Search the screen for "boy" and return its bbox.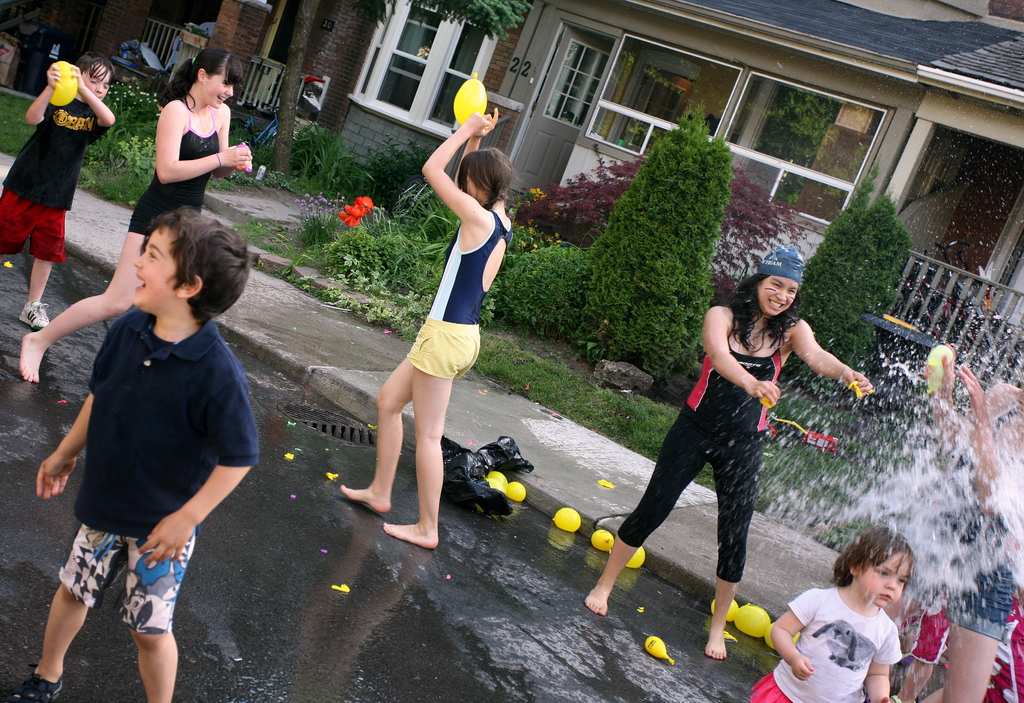
Found: [x1=20, y1=187, x2=255, y2=674].
